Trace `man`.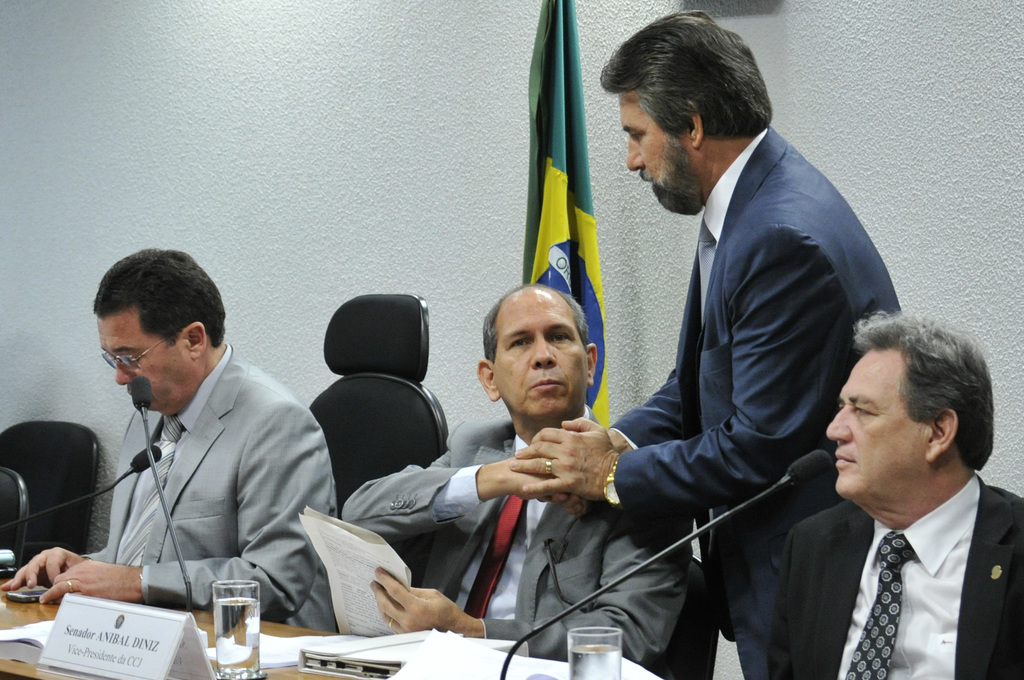
Traced to [746,318,1023,676].
